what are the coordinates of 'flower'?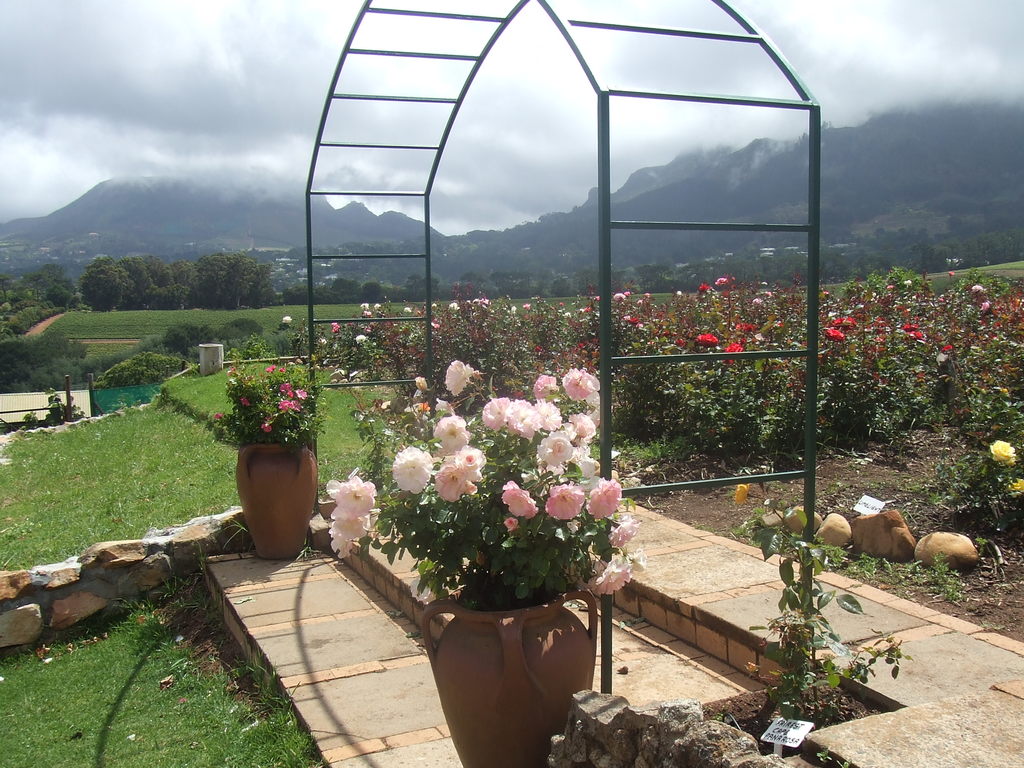
(left=635, top=301, right=641, bottom=305).
